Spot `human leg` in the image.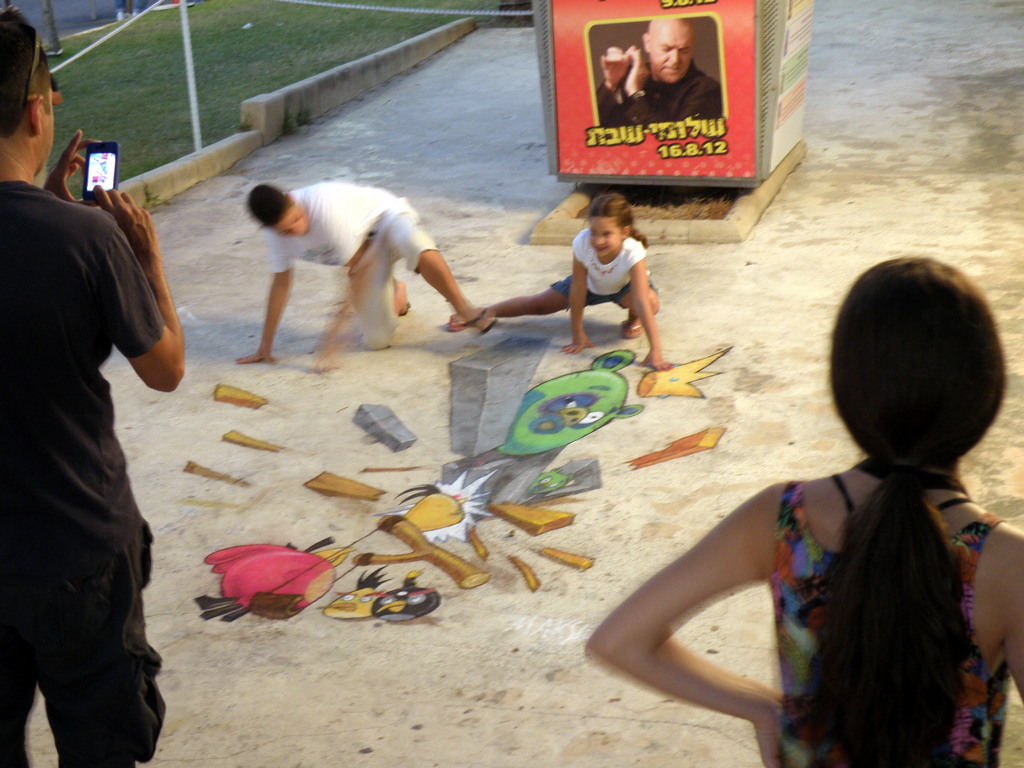
`human leg` found at (left=448, top=276, right=579, bottom=317).
